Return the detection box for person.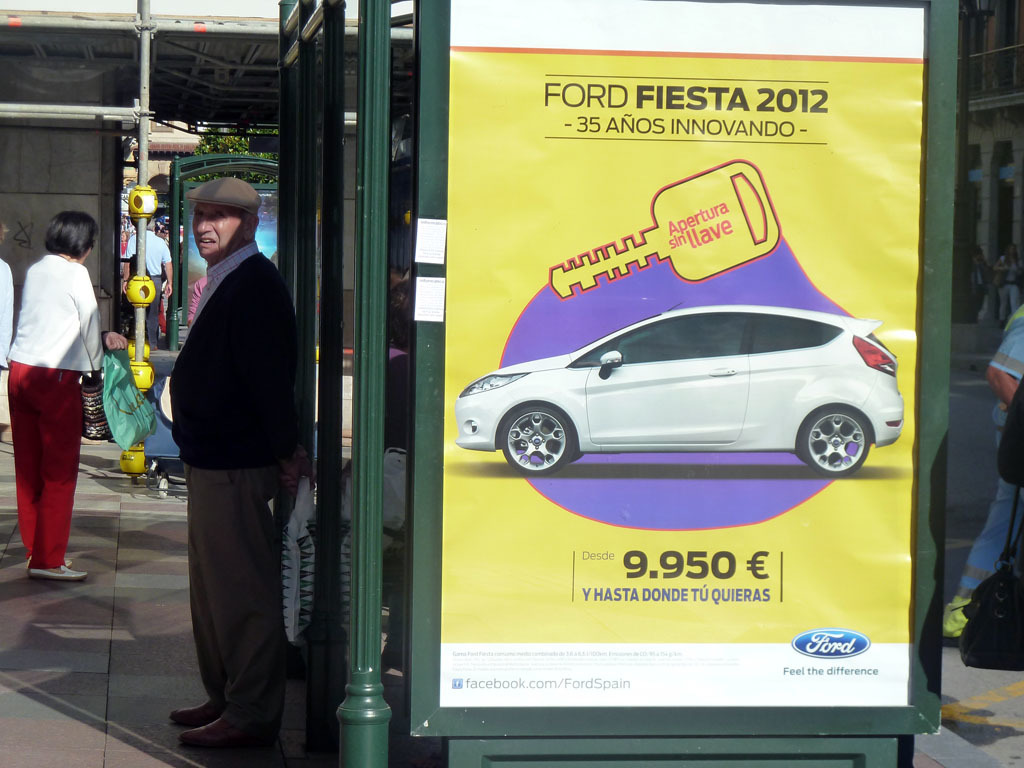
region(0, 252, 15, 379).
